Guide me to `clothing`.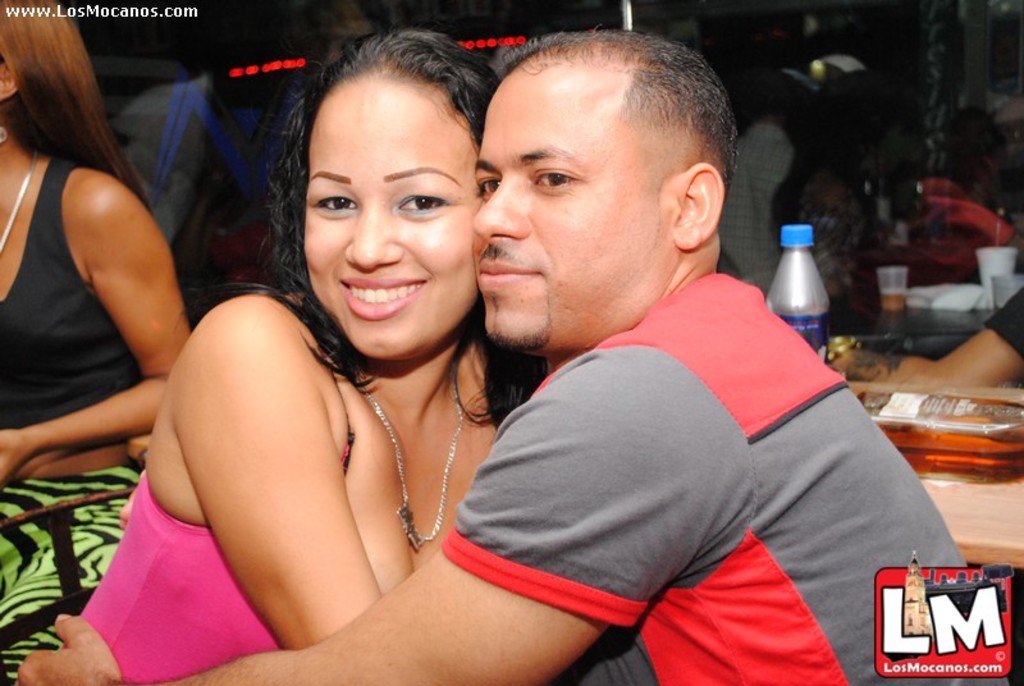
Guidance: [x1=73, y1=308, x2=361, y2=685].
